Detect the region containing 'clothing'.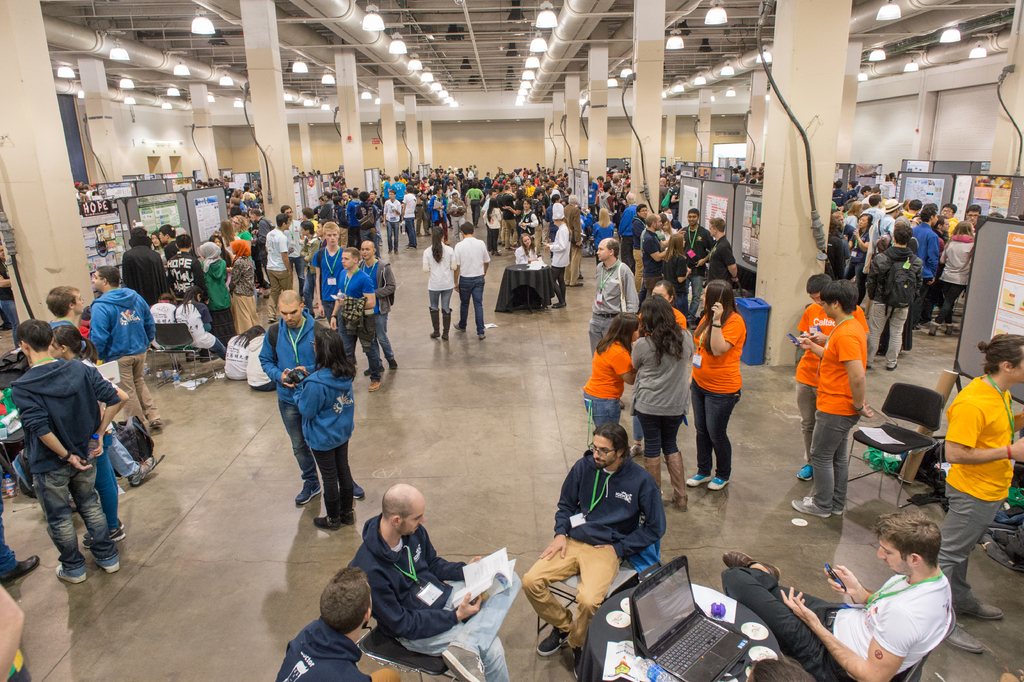
{"left": 525, "top": 463, "right": 670, "bottom": 645}.
